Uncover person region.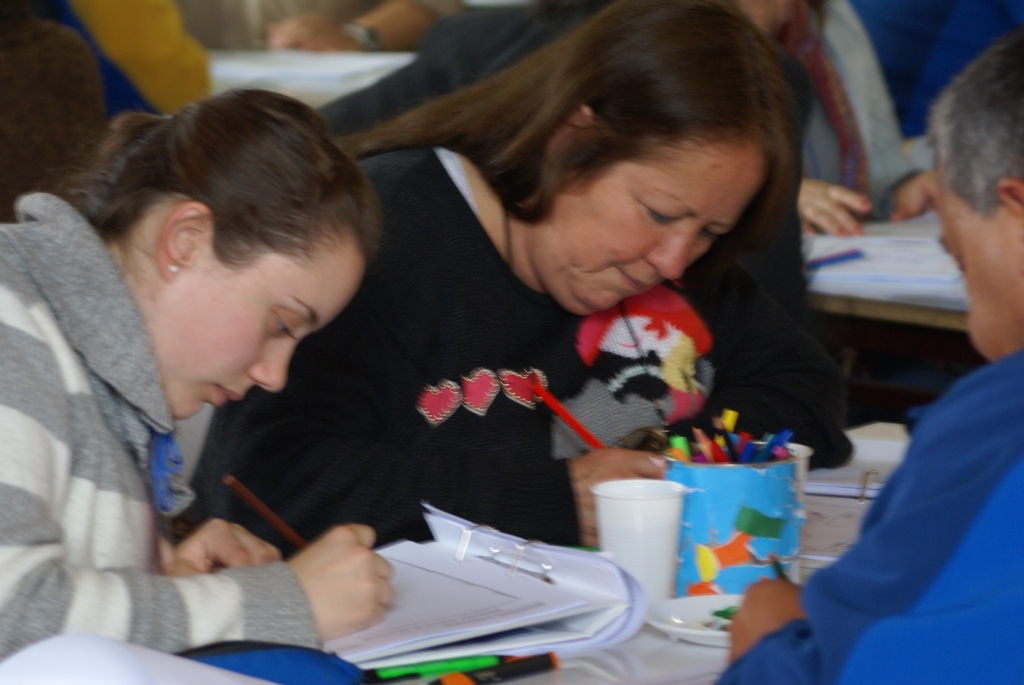
Uncovered: <box>0,89,395,662</box>.
